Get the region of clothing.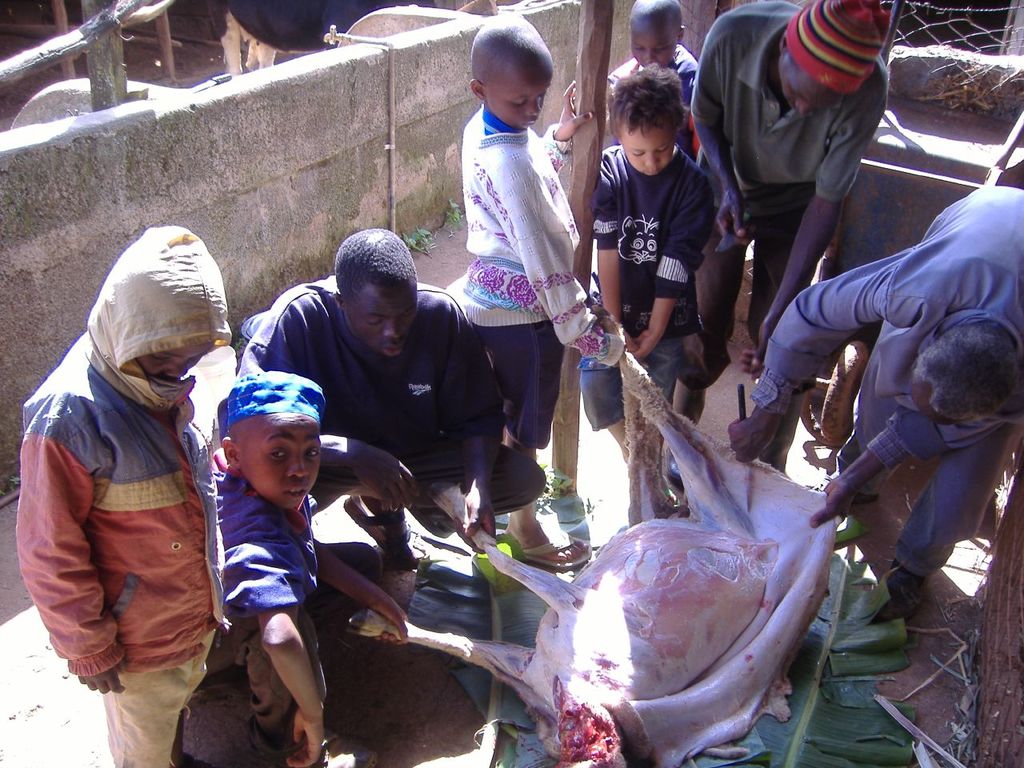
box(612, 42, 702, 158).
